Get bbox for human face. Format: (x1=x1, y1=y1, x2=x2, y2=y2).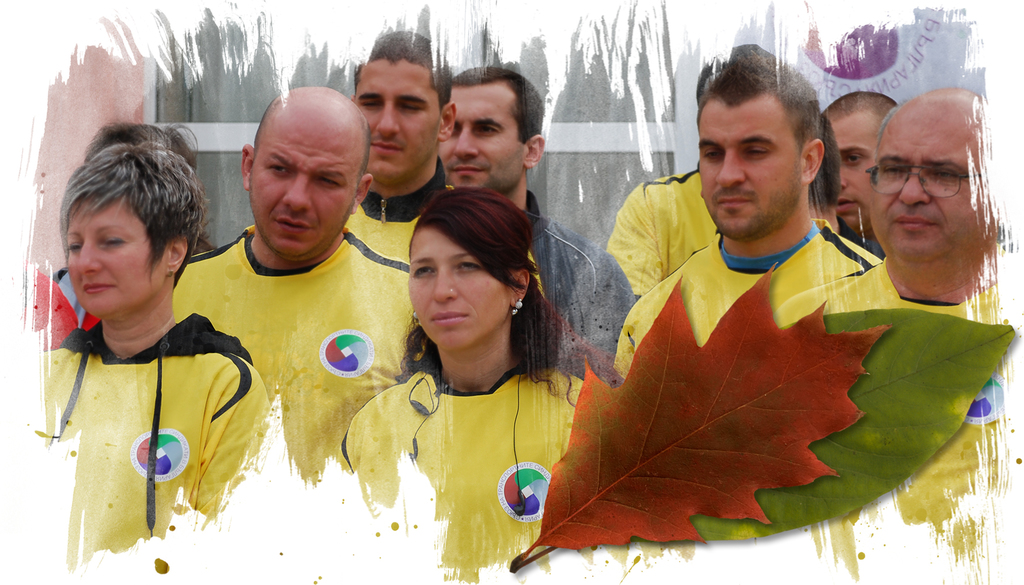
(x1=440, y1=85, x2=524, y2=191).
